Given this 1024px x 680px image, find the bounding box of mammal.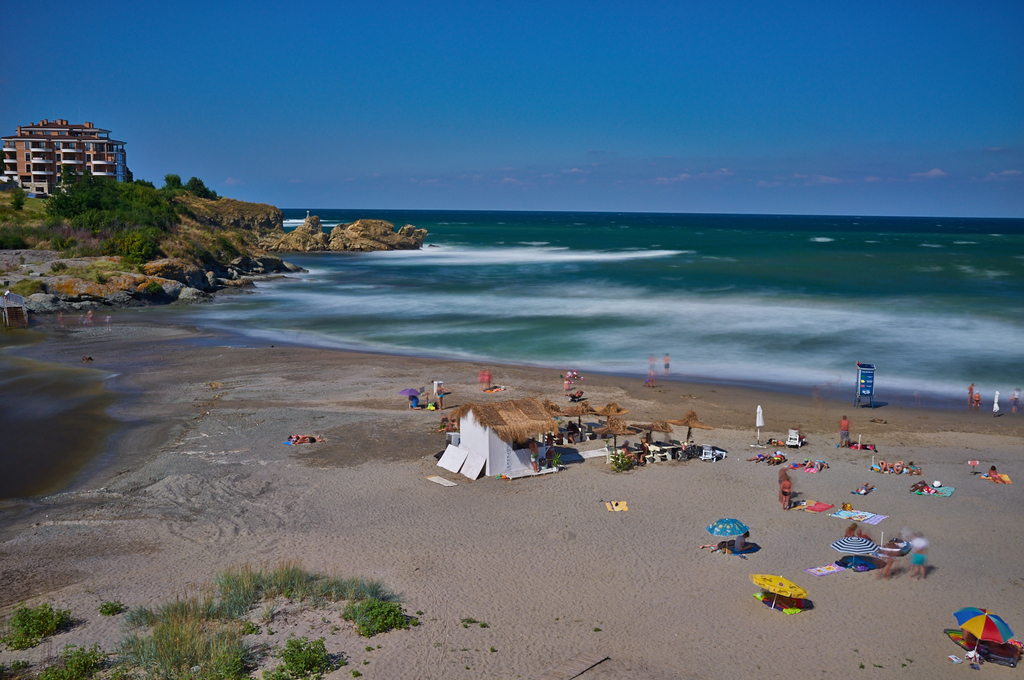
(530, 435, 538, 469).
